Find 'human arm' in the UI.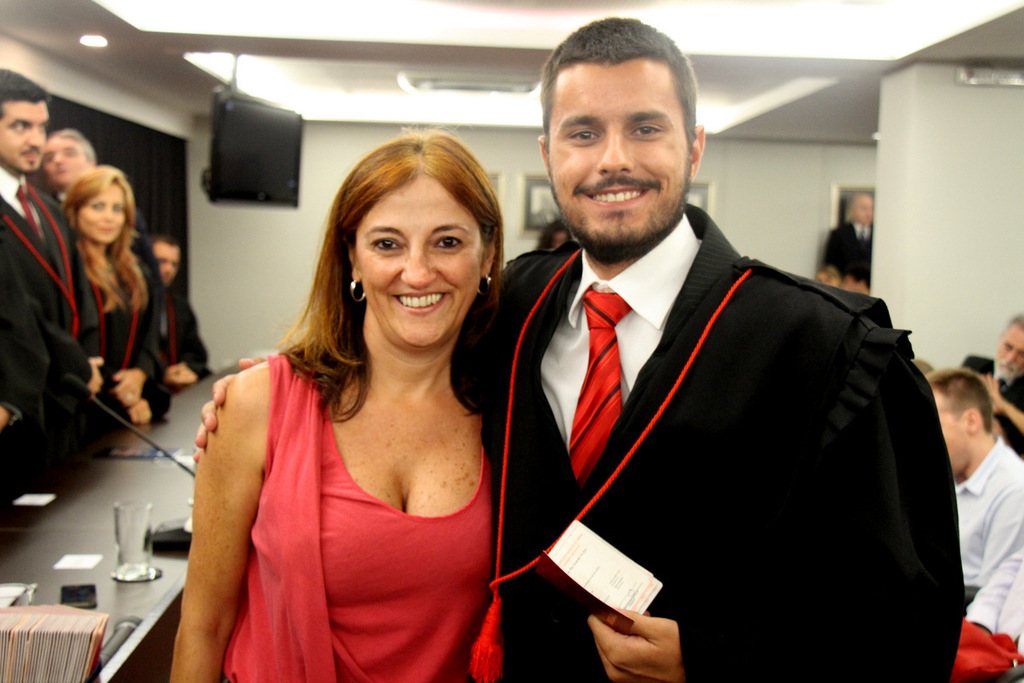
UI element at bbox(102, 378, 150, 427).
